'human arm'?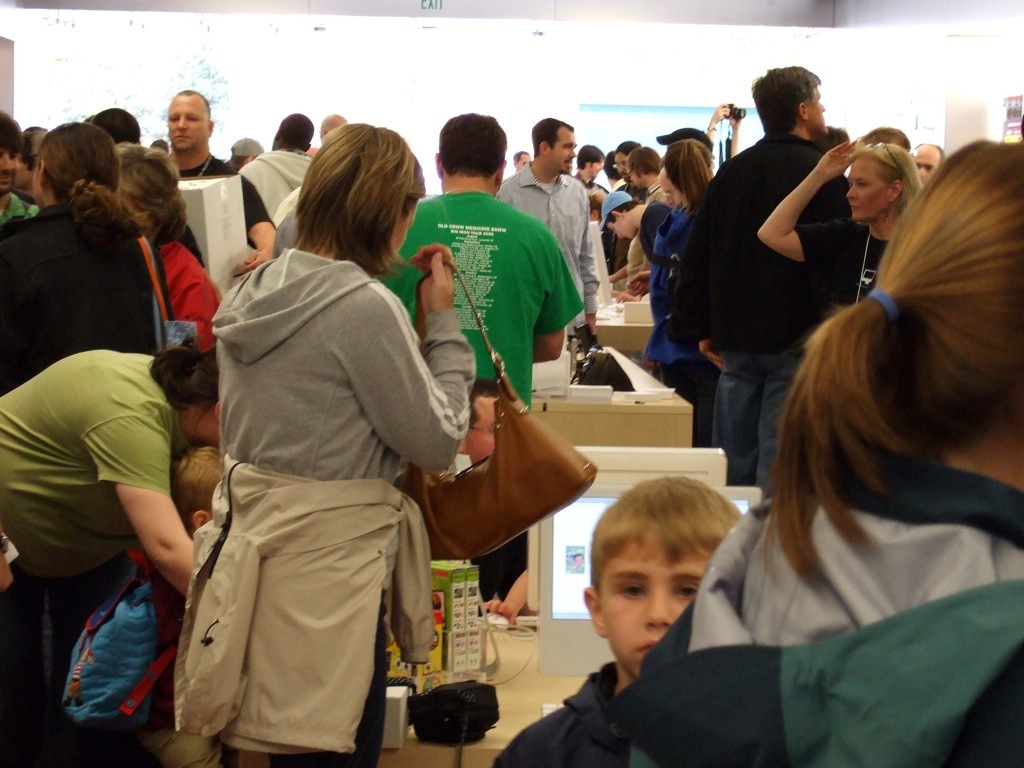
165:274:216:349
